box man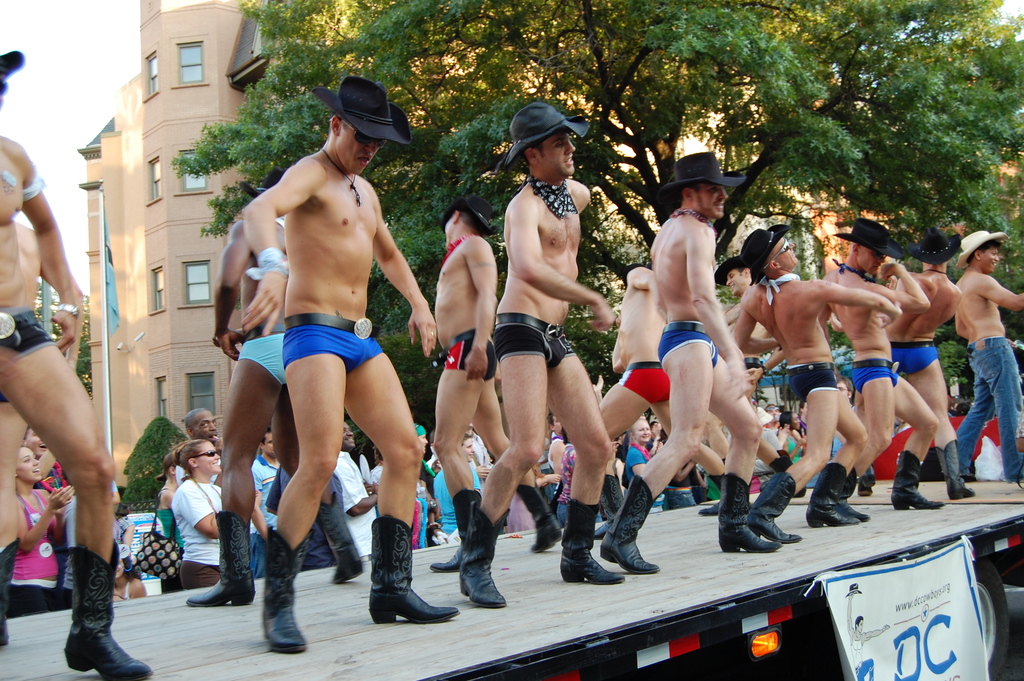
crop(439, 194, 580, 574)
